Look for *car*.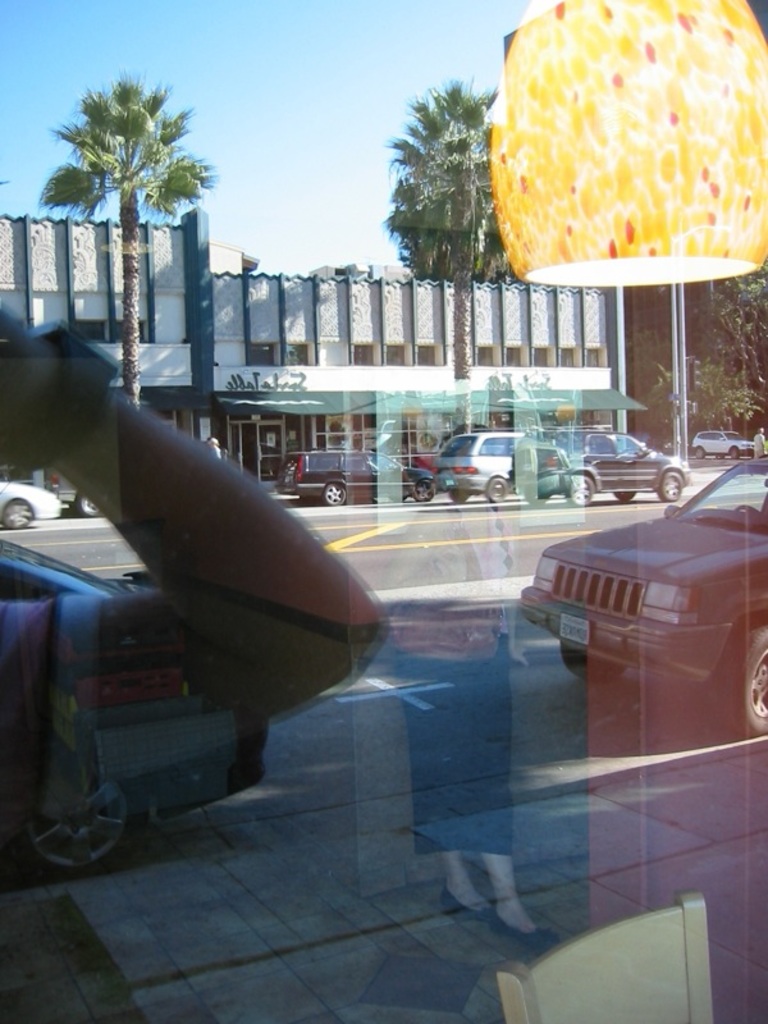
Found: 0 481 67 526.
